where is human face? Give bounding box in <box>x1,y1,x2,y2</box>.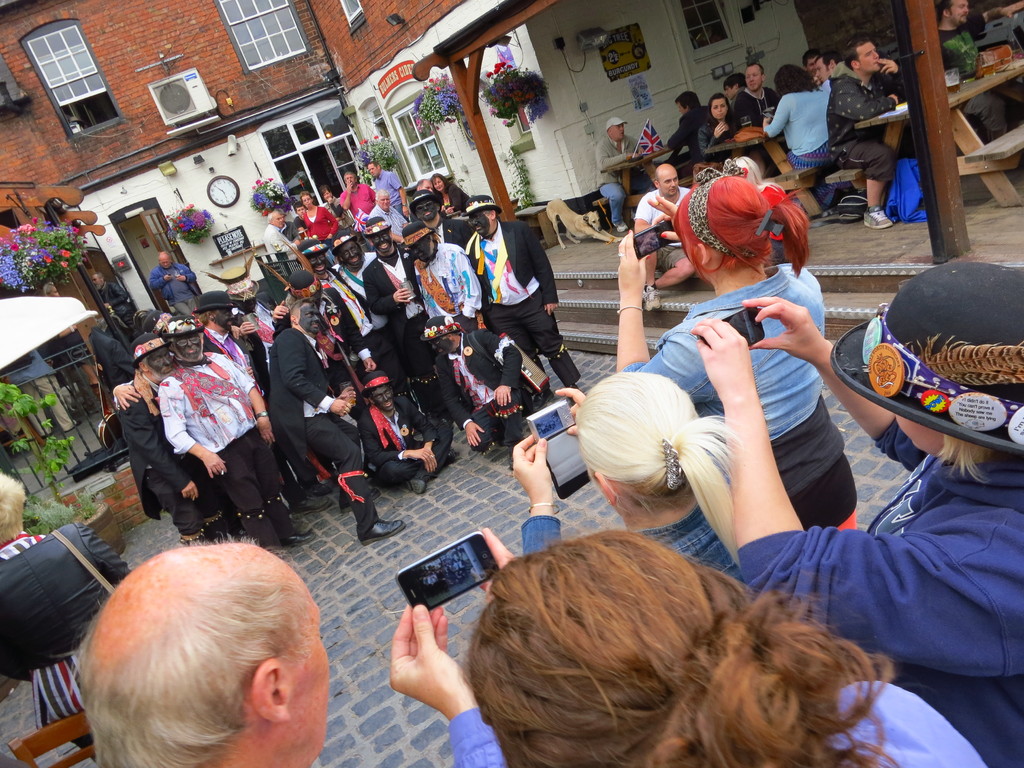
<box>662,173,680,196</box>.
